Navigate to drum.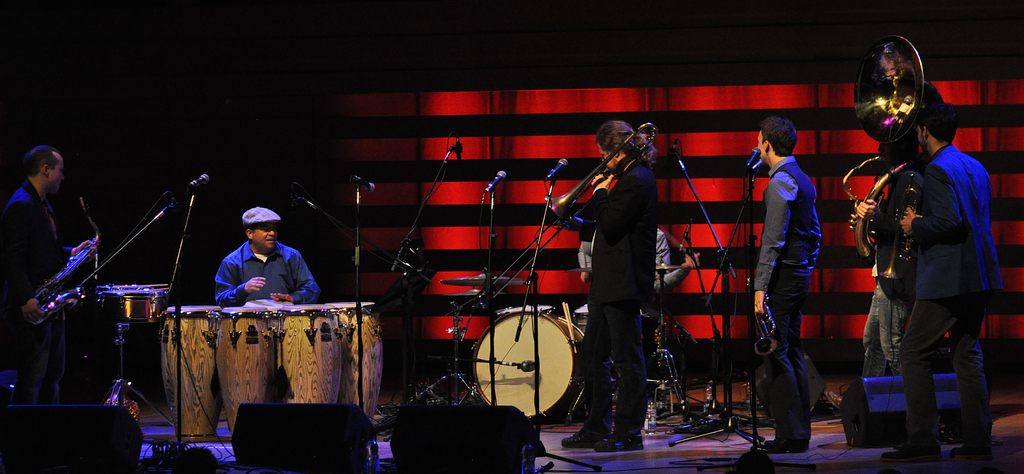
Navigation target: bbox=(577, 306, 590, 339).
